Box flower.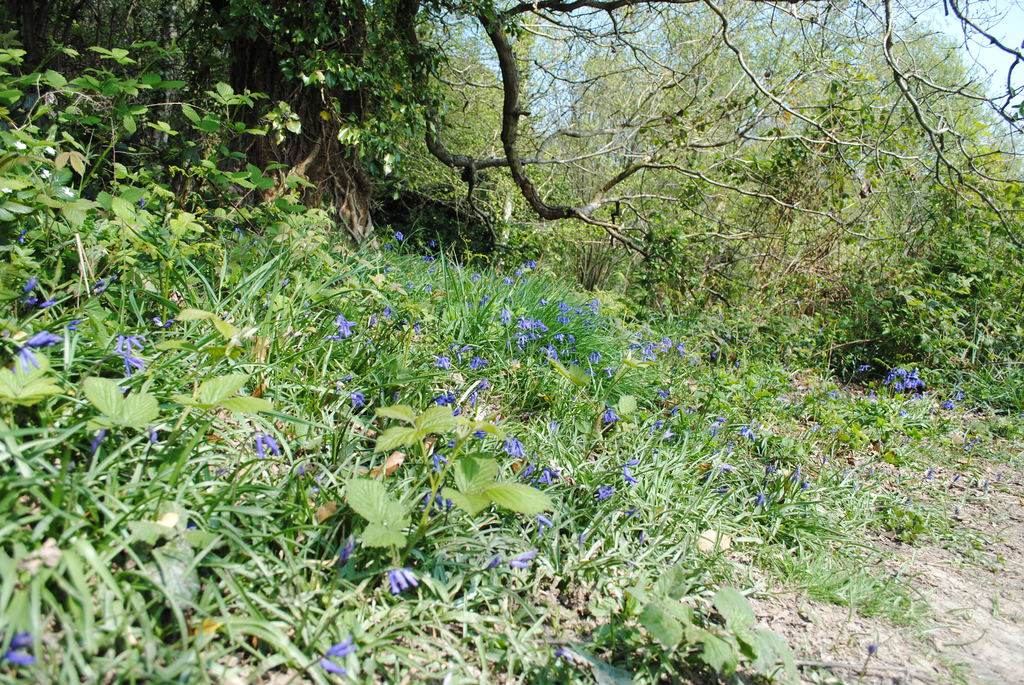
[431,390,458,405].
